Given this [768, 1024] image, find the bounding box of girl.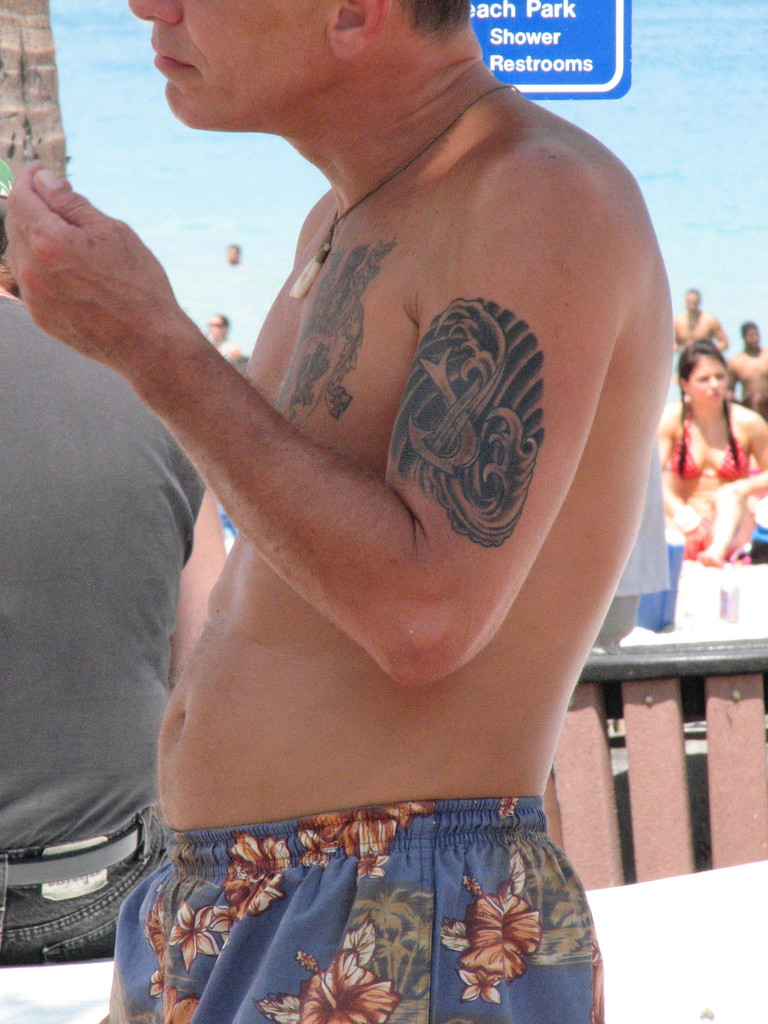
locate(659, 335, 767, 564).
